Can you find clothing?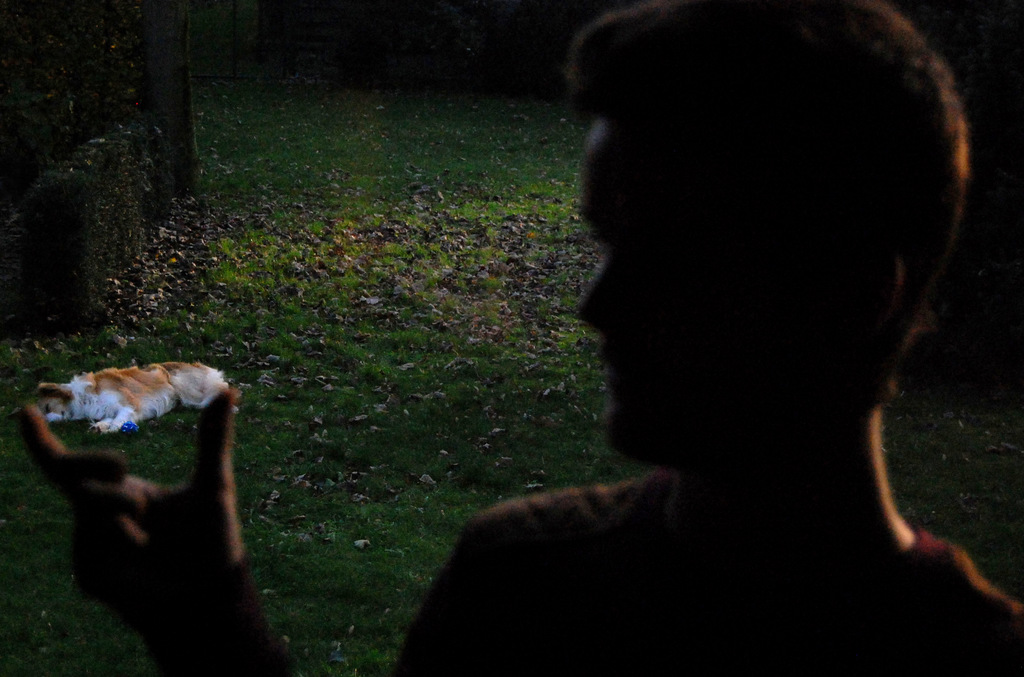
Yes, bounding box: [left=127, top=466, right=1023, bottom=676].
